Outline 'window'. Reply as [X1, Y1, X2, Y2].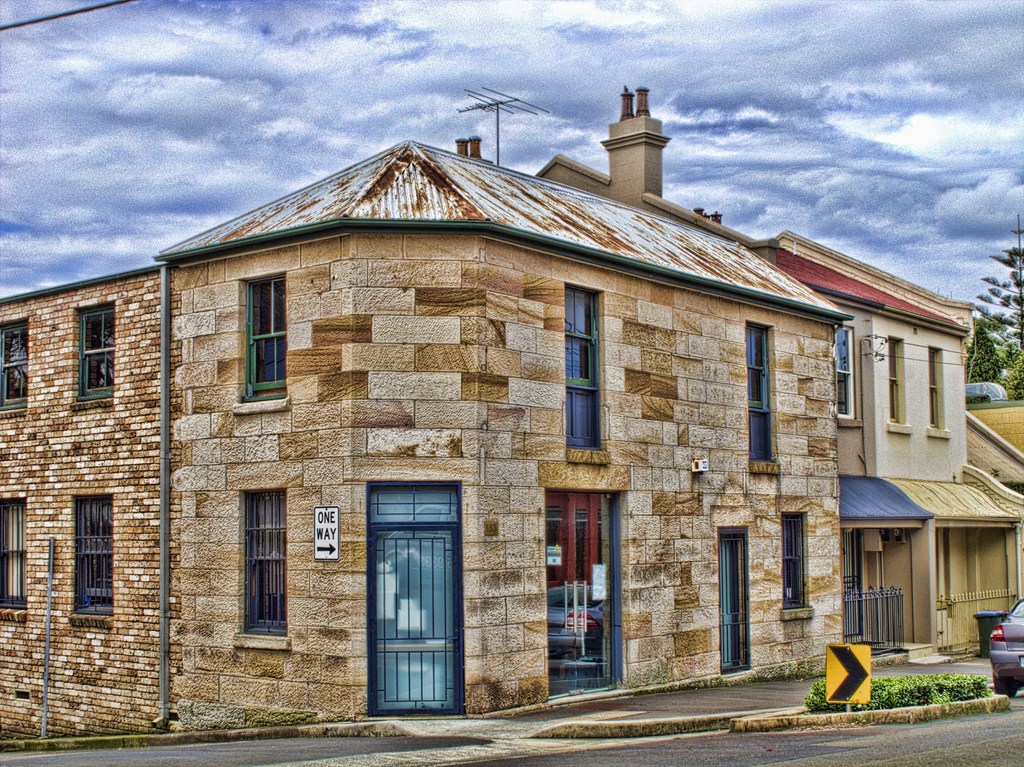
[232, 270, 285, 416].
